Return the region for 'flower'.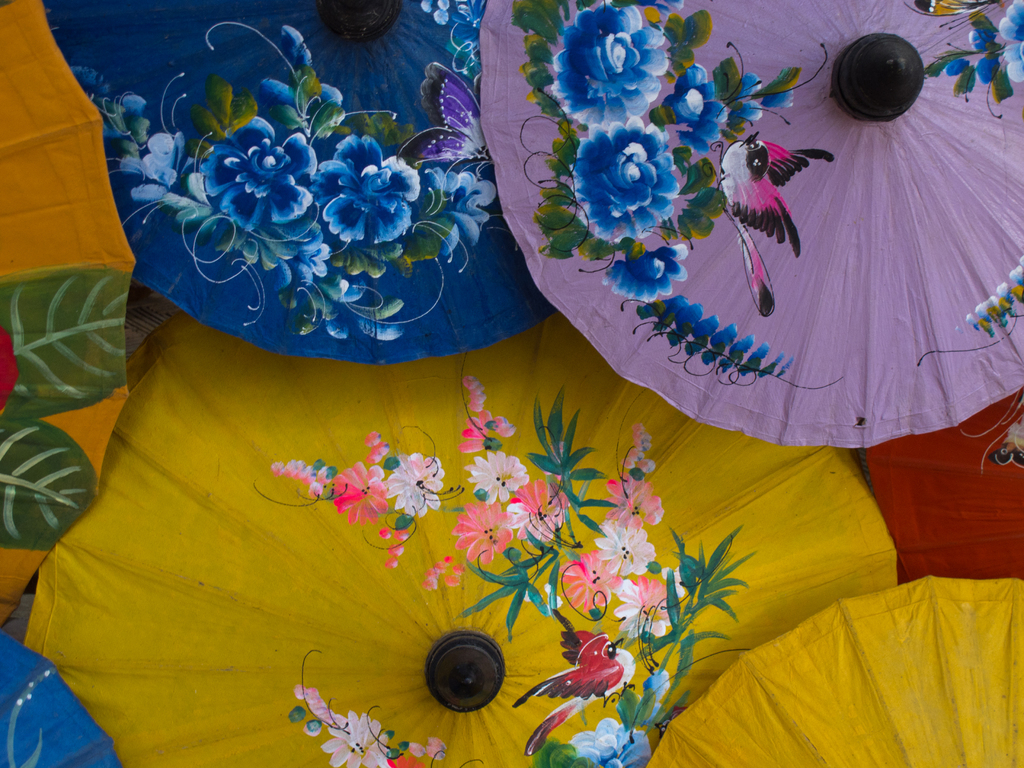
{"x1": 330, "y1": 457, "x2": 393, "y2": 527}.
